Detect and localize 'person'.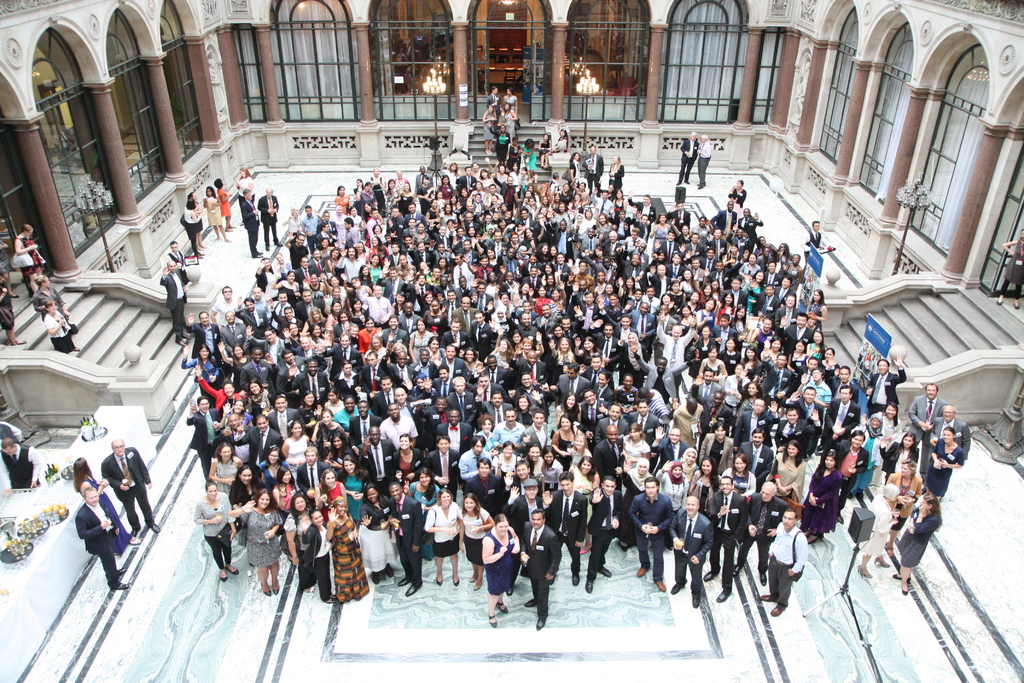
Localized at 460/493/493/589.
